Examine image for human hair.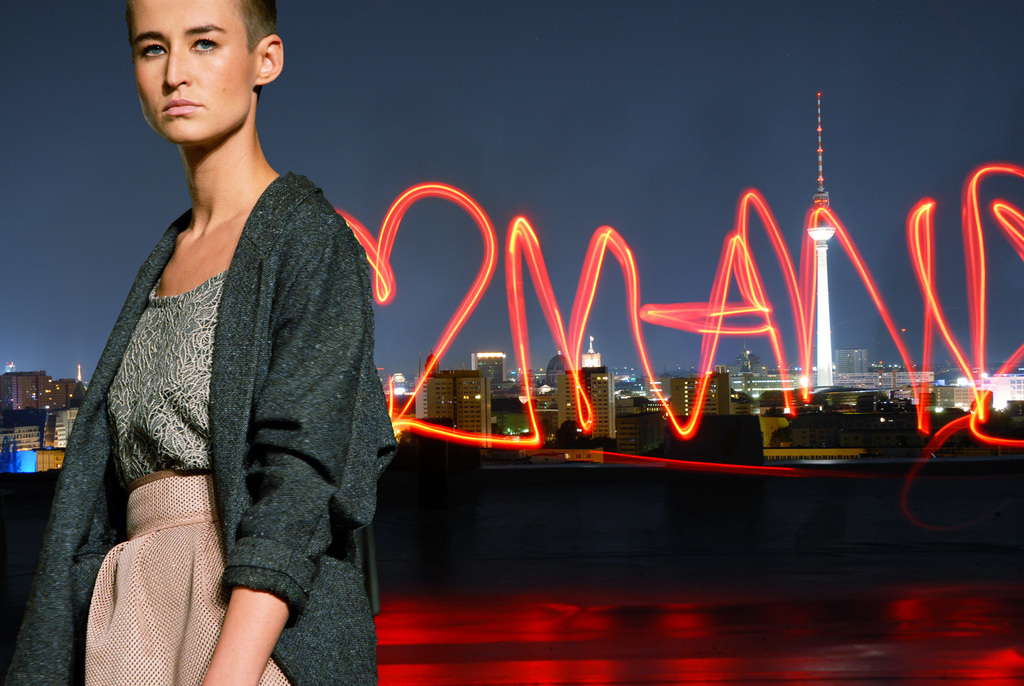
Examination result: box=[237, 0, 284, 54].
